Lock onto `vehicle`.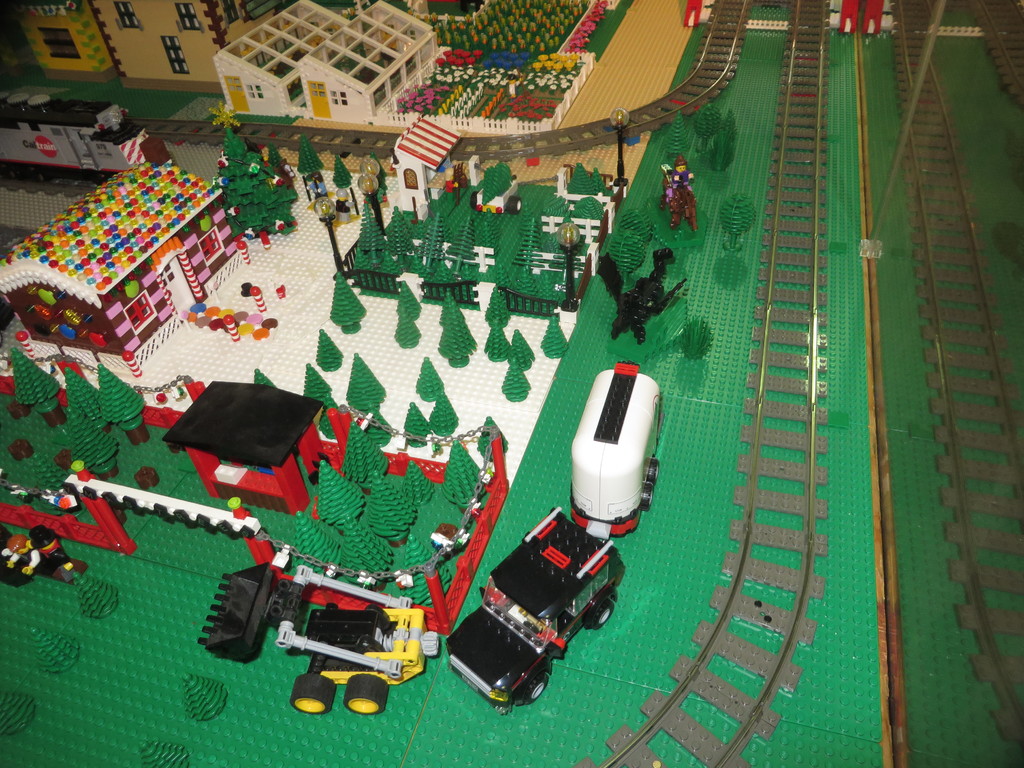
Locked: (left=599, top=244, right=689, bottom=344).
